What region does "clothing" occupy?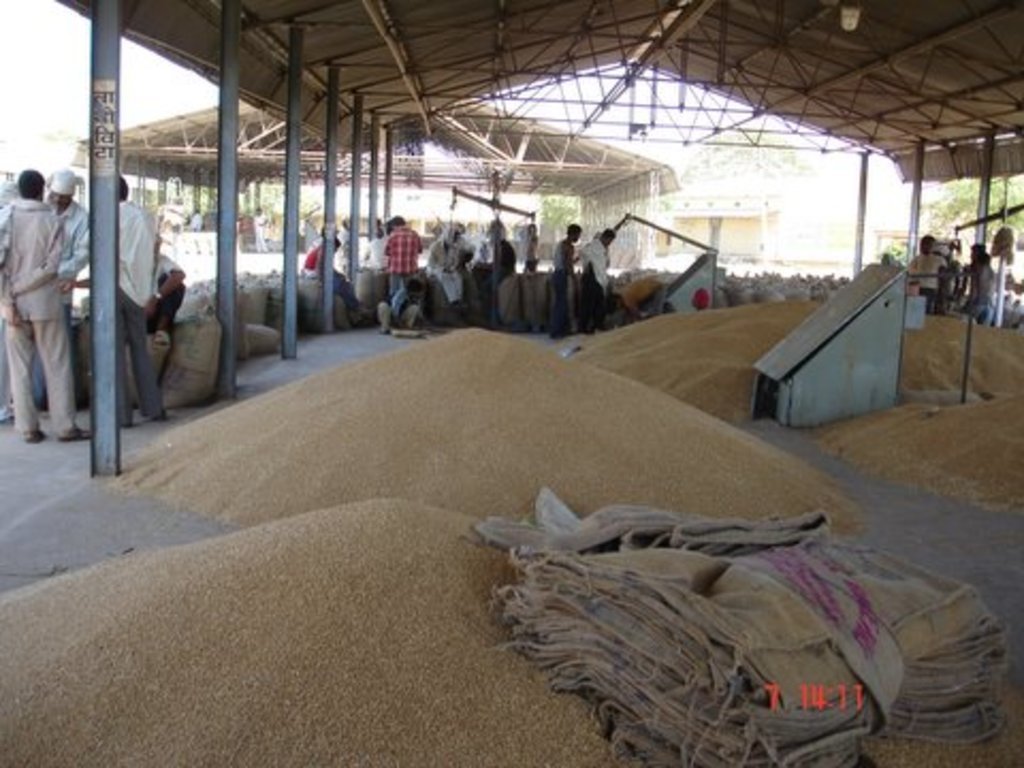
pyautogui.locateOnScreen(393, 288, 422, 329).
